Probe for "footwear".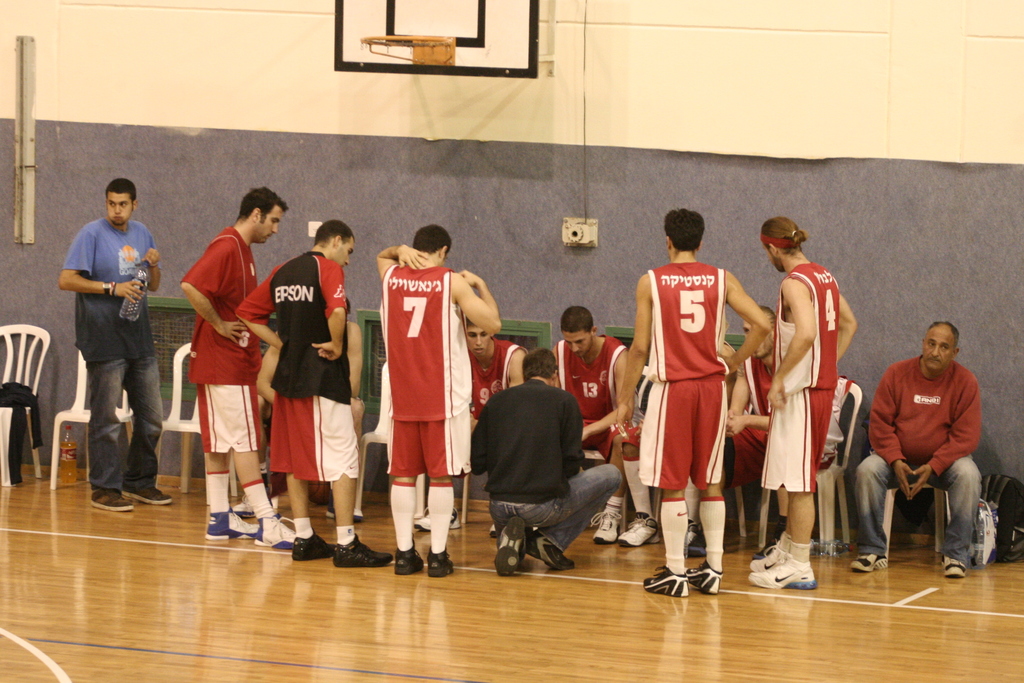
Probe result: locate(428, 545, 454, 577).
